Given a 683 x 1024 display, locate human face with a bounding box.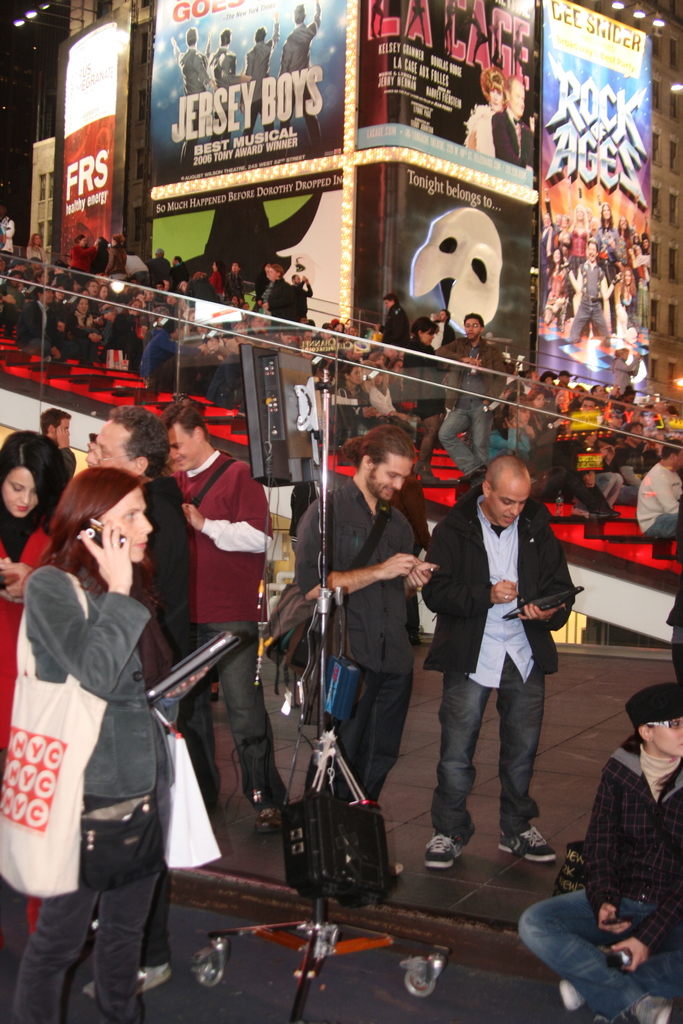
Located: 85 420 134 469.
